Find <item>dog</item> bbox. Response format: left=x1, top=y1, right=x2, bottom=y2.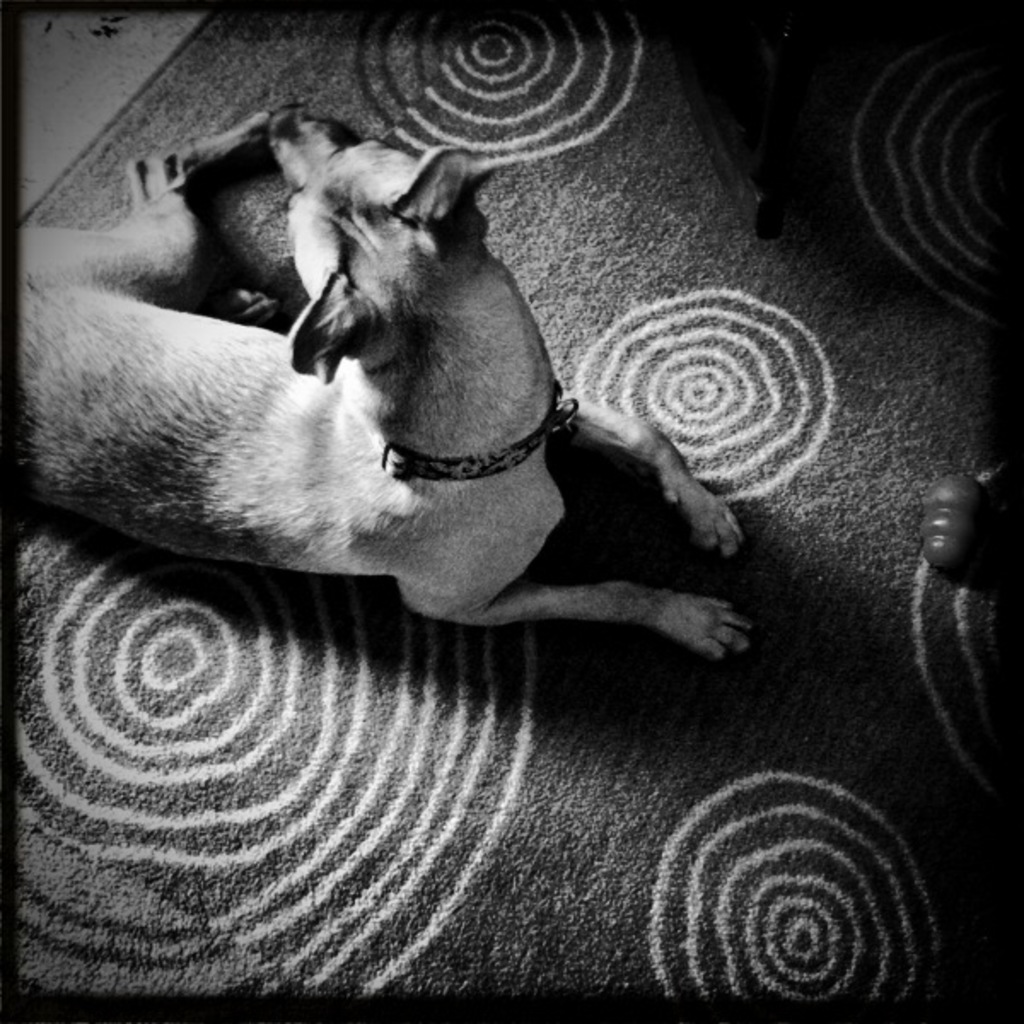
left=20, top=108, right=756, bottom=664.
